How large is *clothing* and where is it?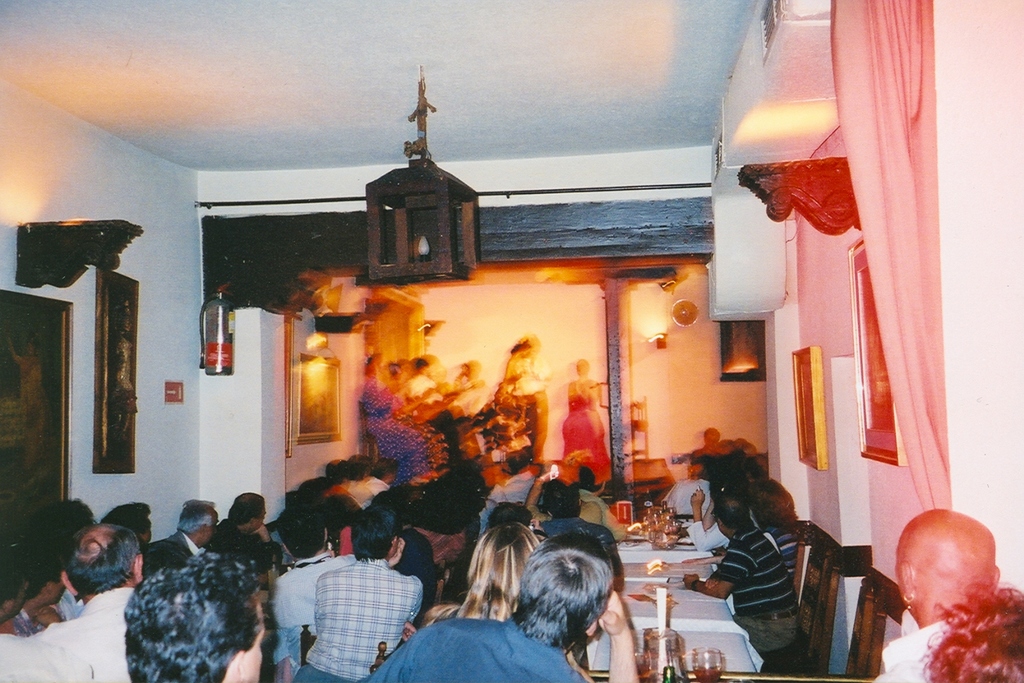
Bounding box: 490 359 547 465.
